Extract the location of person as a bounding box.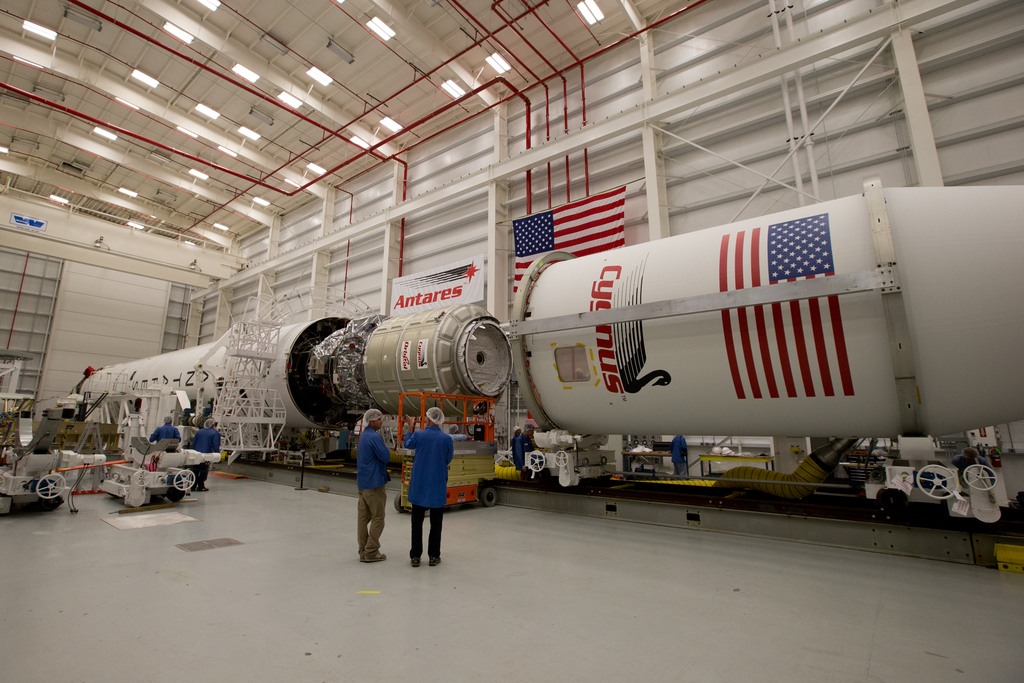
Rect(400, 404, 456, 572).
